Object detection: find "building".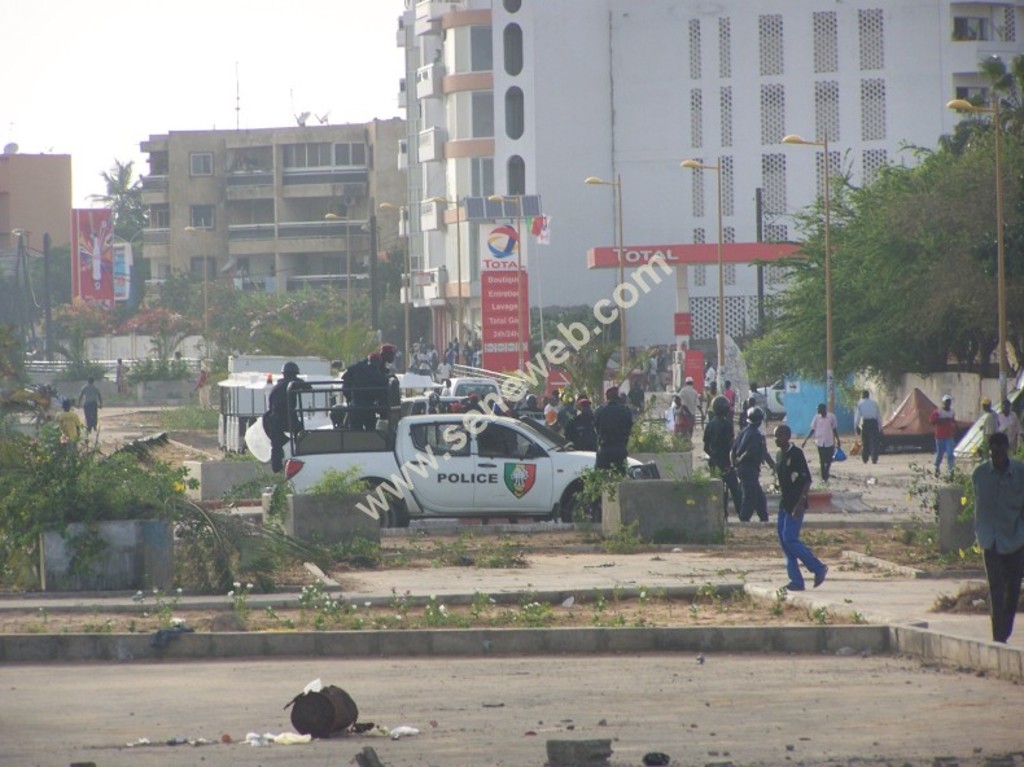
x1=401 y1=0 x2=1023 y2=400.
